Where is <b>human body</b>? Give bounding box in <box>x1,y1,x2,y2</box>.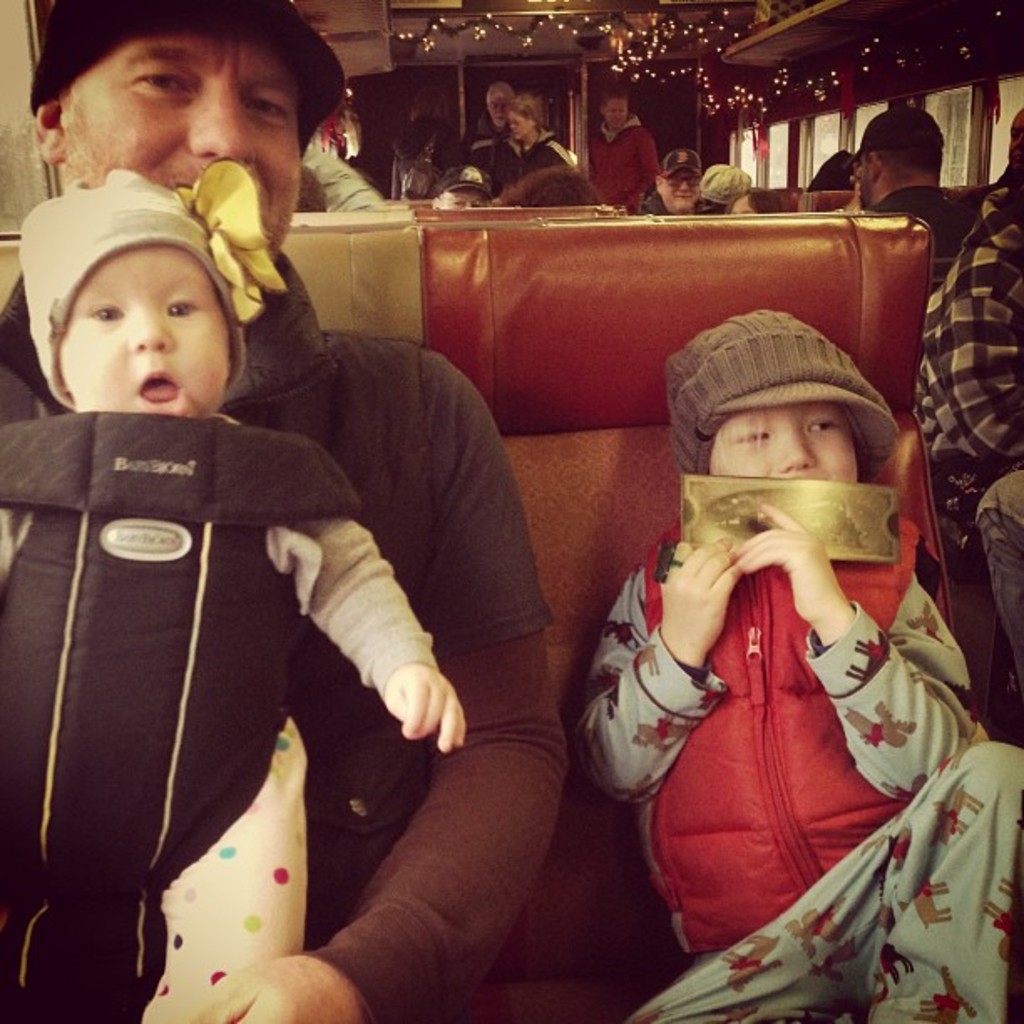
<box>527,341,947,979</box>.
